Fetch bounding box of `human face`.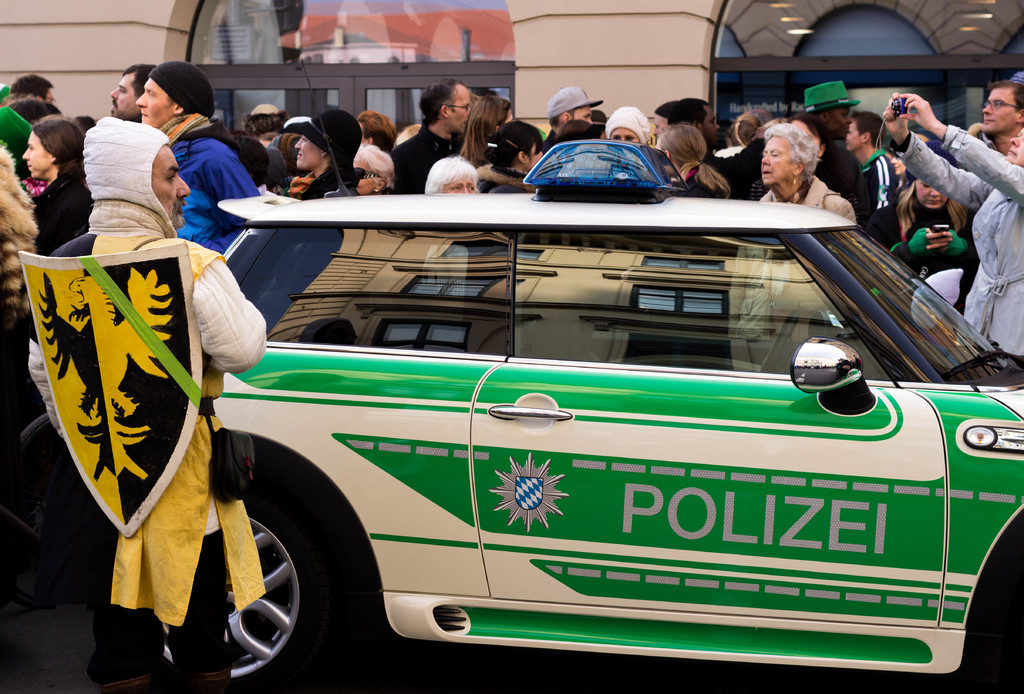
Bbox: 43,86,56,101.
